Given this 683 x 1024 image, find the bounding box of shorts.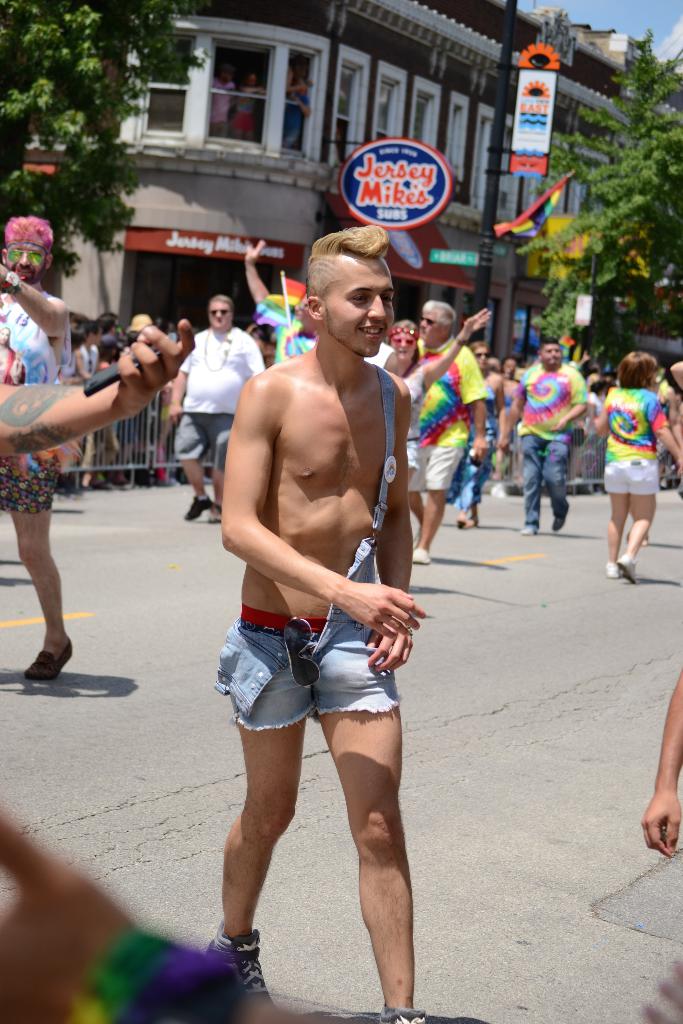
select_region(407, 442, 463, 490).
